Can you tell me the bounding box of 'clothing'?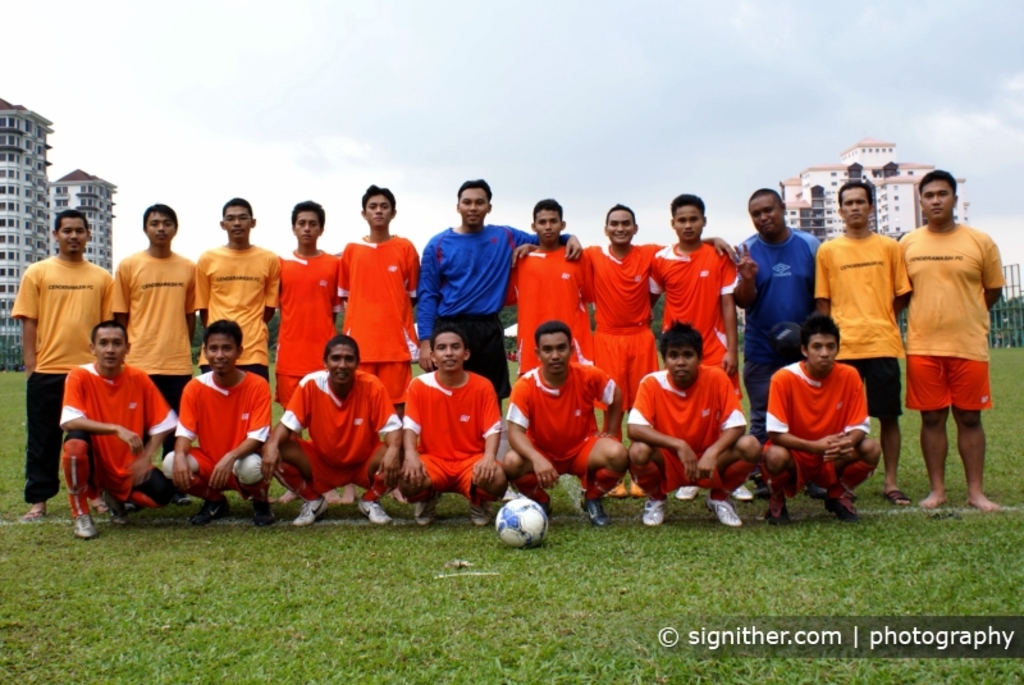
bbox(579, 245, 664, 411).
